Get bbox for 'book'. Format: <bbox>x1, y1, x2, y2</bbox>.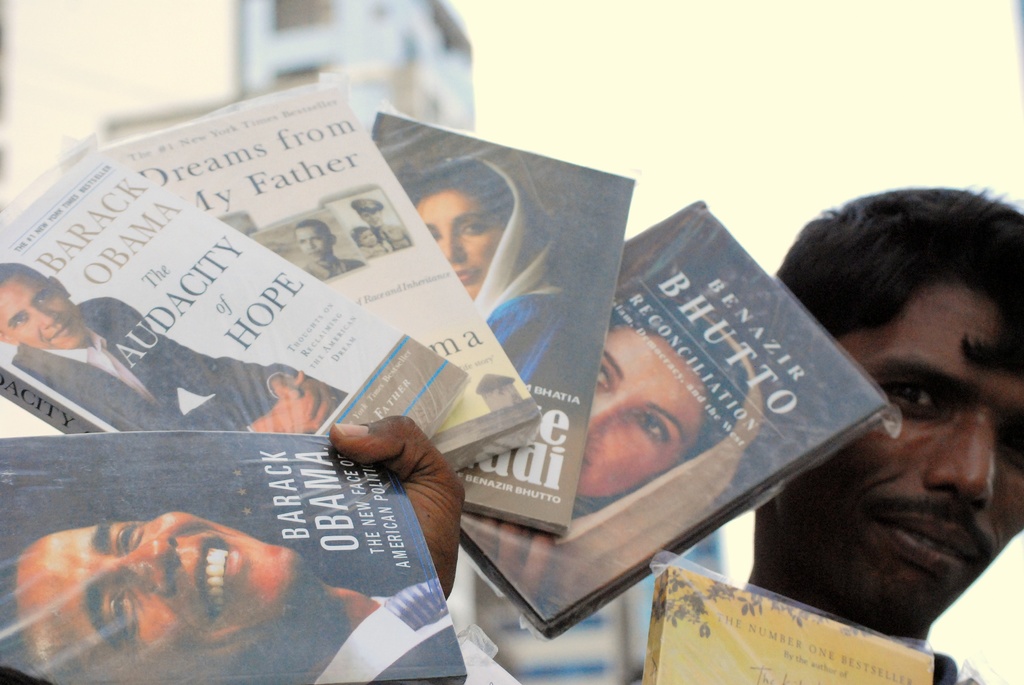
<bbox>641, 565, 943, 684</bbox>.
